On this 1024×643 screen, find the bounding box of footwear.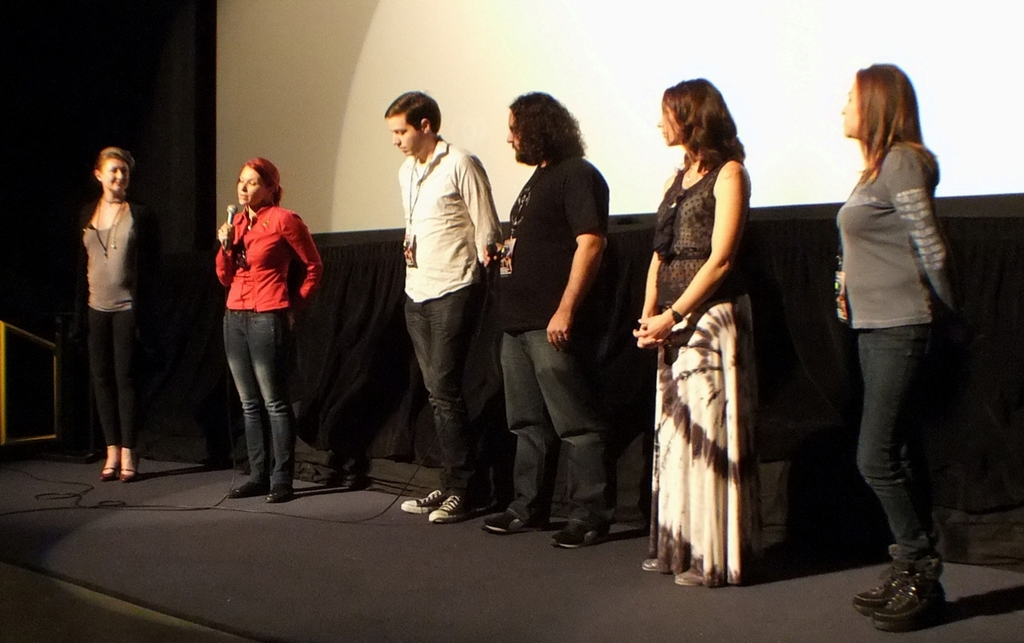
Bounding box: {"left": 232, "top": 476, "right": 269, "bottom": 498}.
